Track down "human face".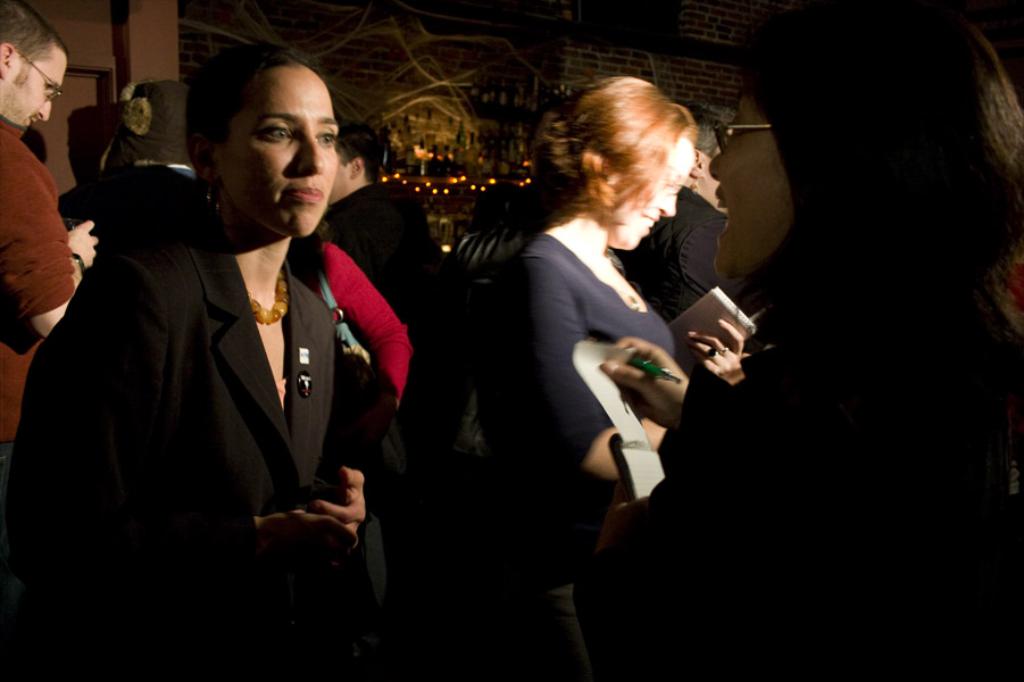
Tracked to l=709, t=83, r=793, b=282.
